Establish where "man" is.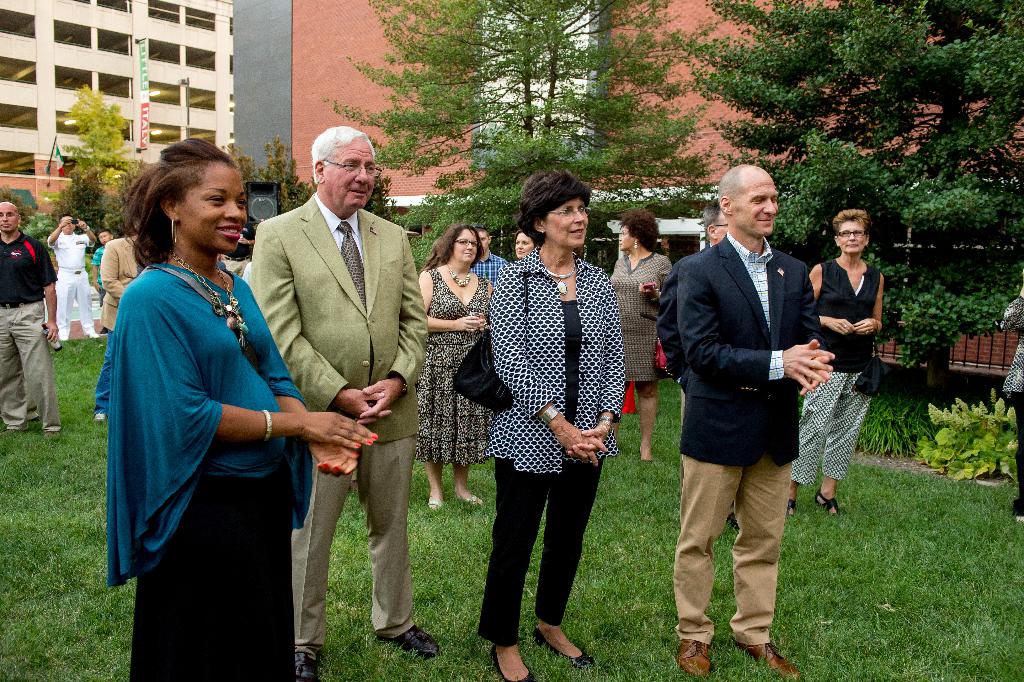
Established at <bbox>245, 125, 456, 681</bbox>.
